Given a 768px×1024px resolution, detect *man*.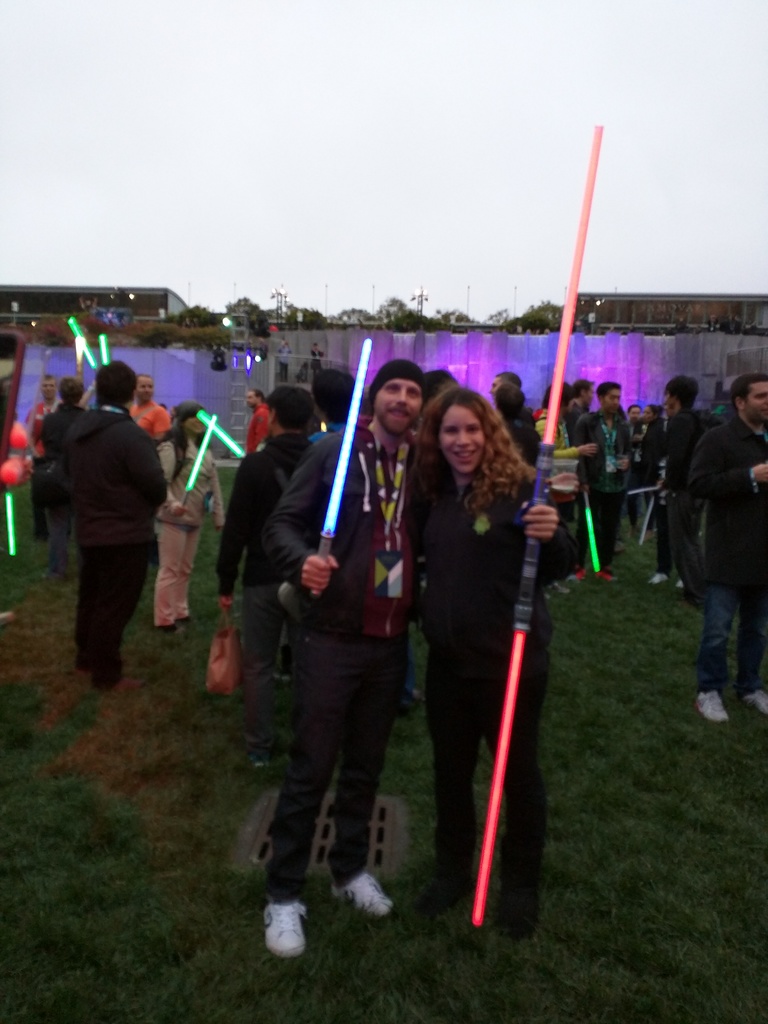
bbox(636, 371, 705, 592).
